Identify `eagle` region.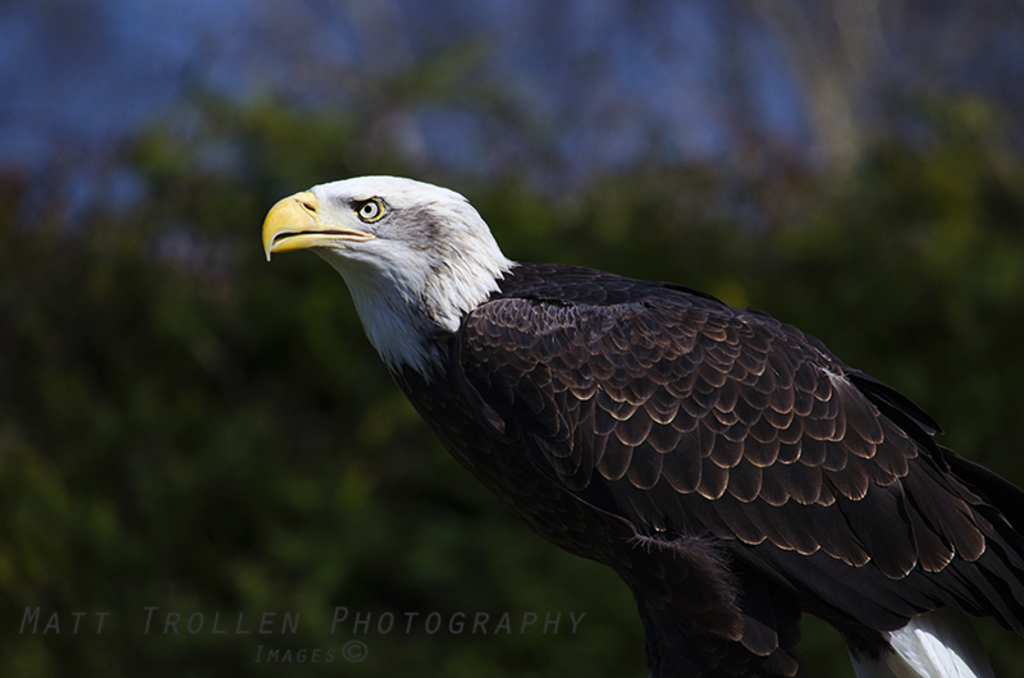
Region: 257, 171, 1023, 677.
